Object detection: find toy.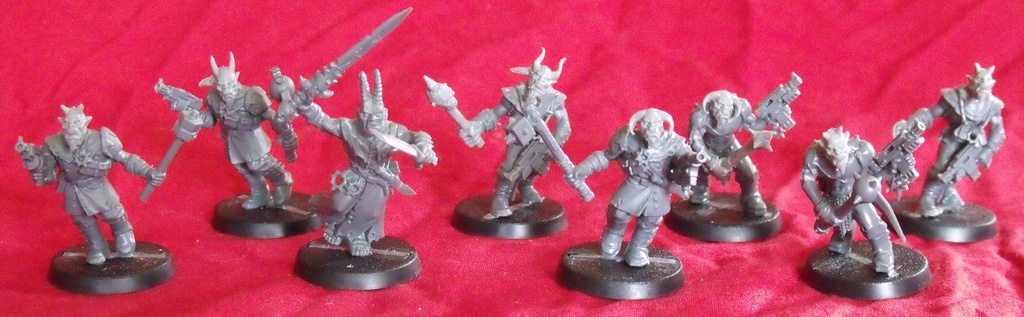
region(687, 74, 800, 219).
